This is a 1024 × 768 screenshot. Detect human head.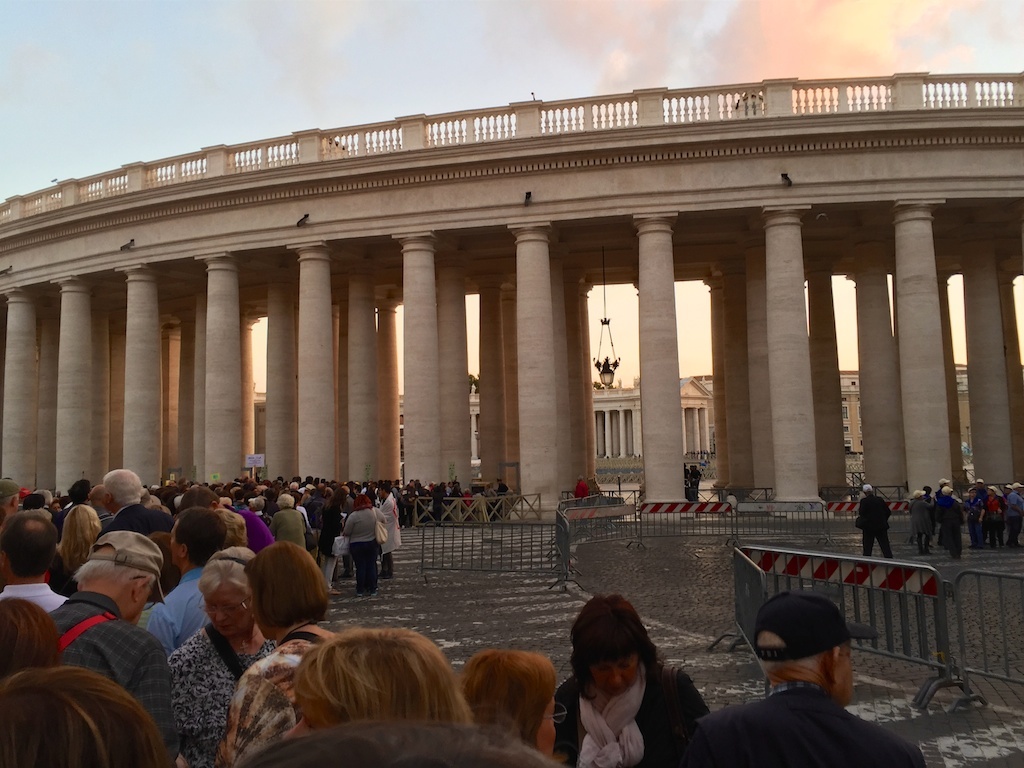
box=[24, 494, 47, 513].
